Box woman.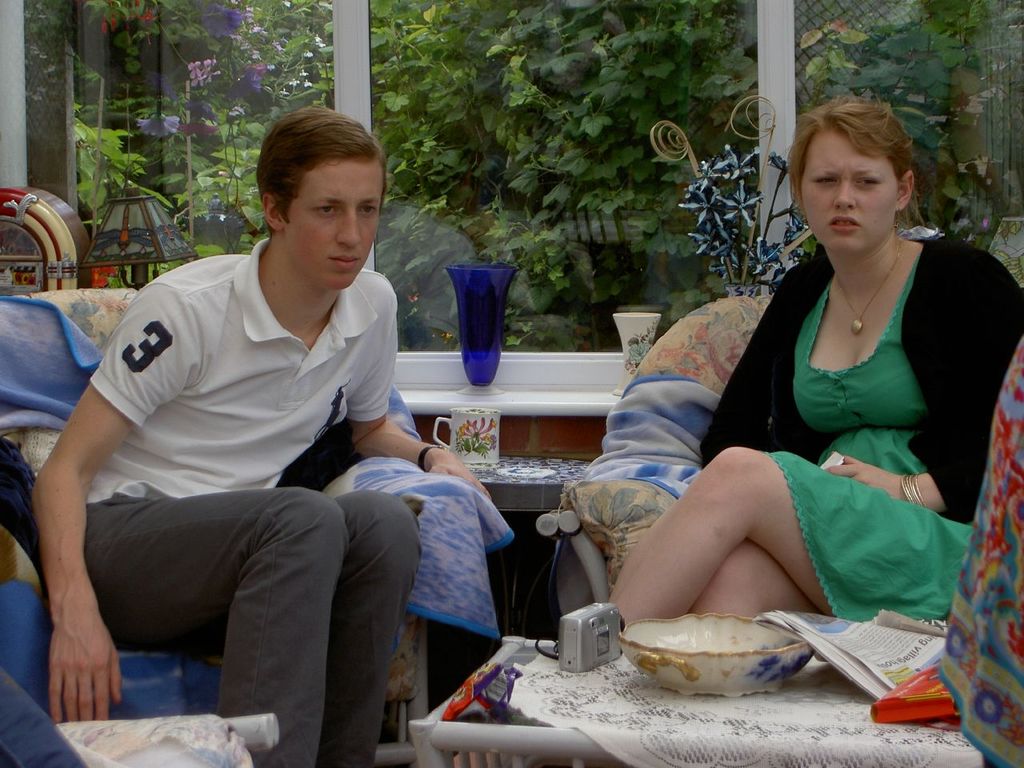
box(646, 89, 980, 687).
